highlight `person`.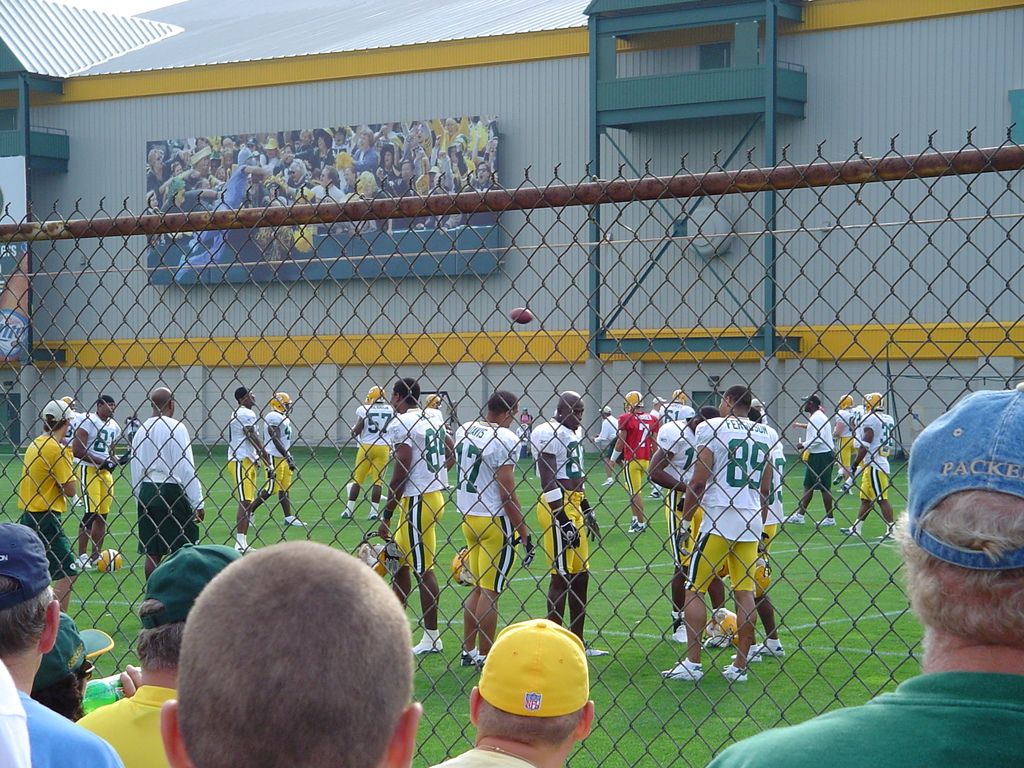
Highlighted region: rect(123, 390, 208, 565).
